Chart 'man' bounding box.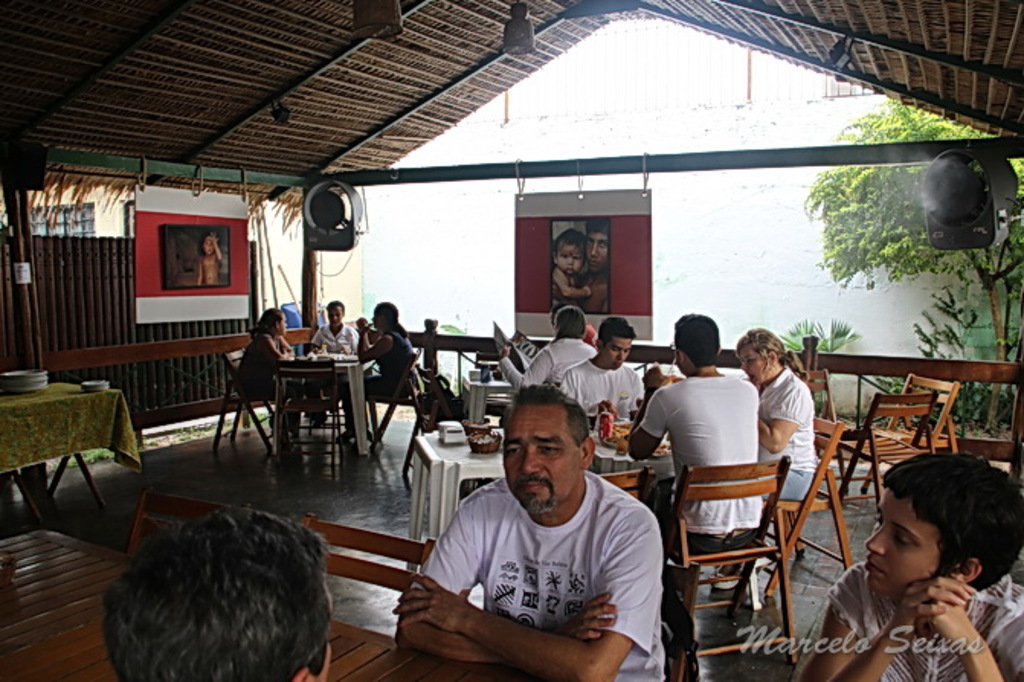
Charted: <region>548, 307, 603, 349</region>.
